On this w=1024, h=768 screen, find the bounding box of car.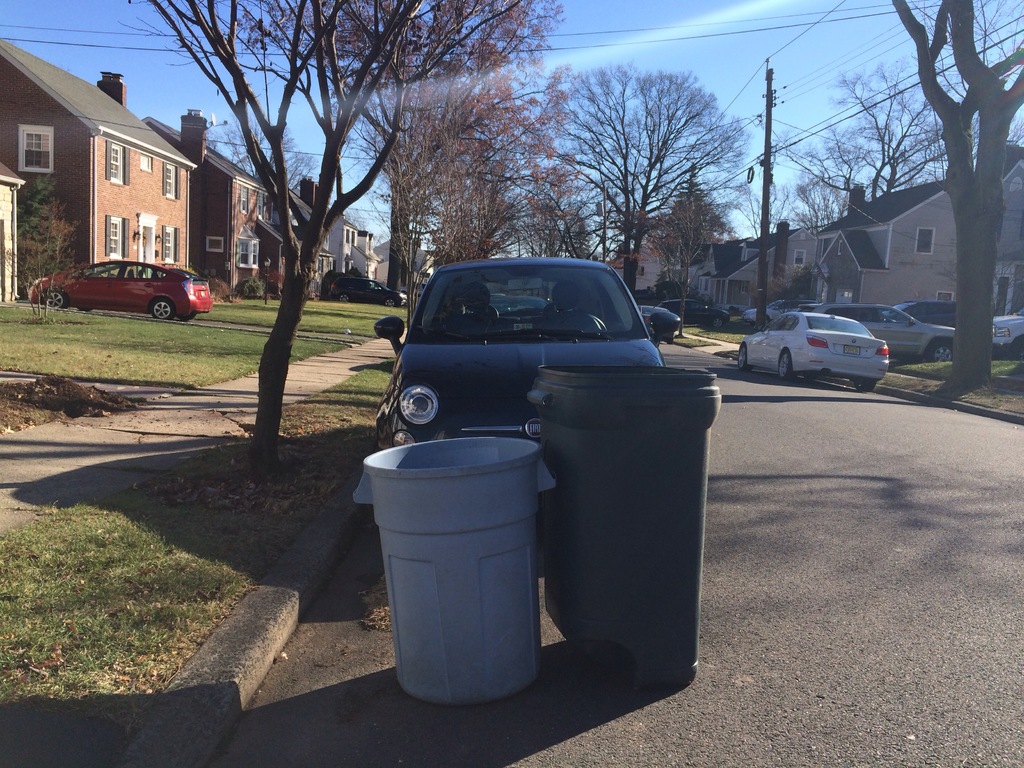
Bounding box: bbox=[727, 303, 898, 387].
